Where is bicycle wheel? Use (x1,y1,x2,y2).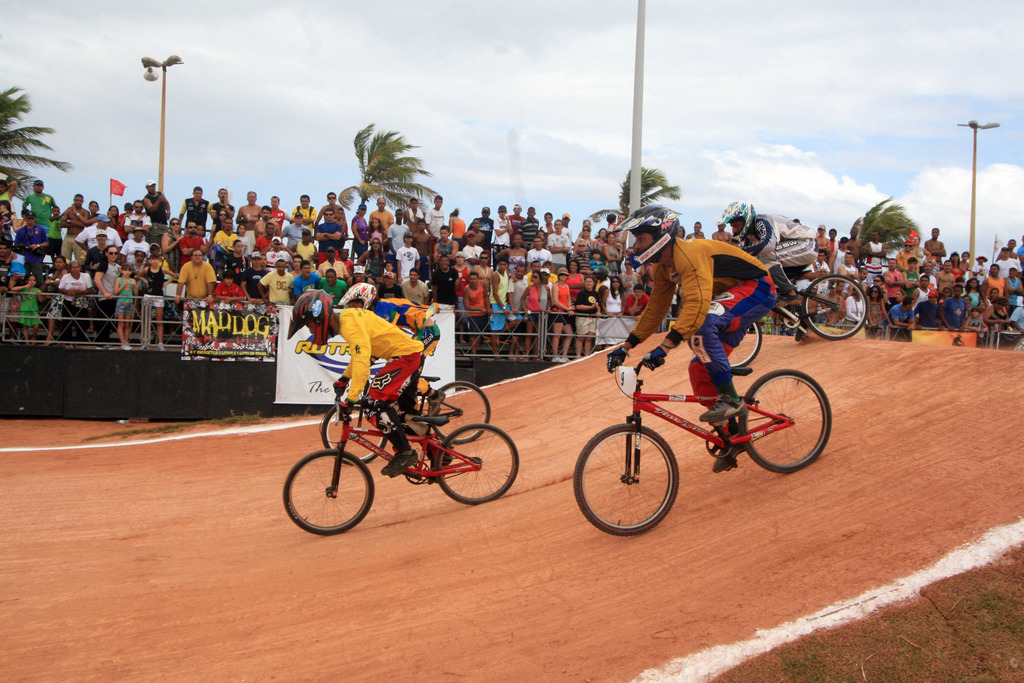
(322,389,396,478).
